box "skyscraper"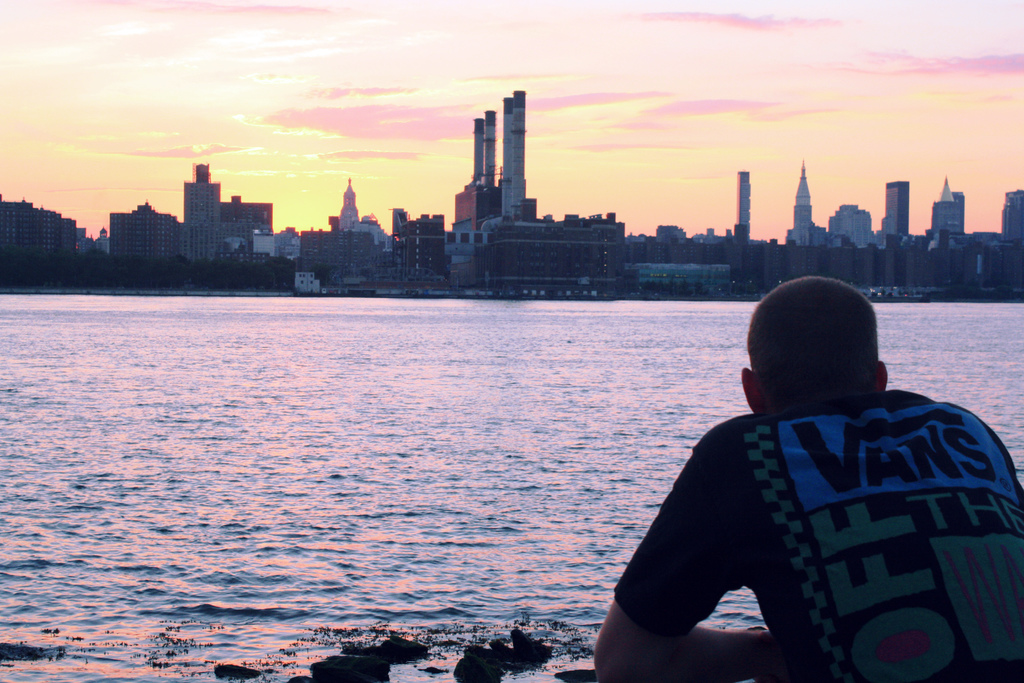
(left=179, top=158, right=225, bottom=281)
